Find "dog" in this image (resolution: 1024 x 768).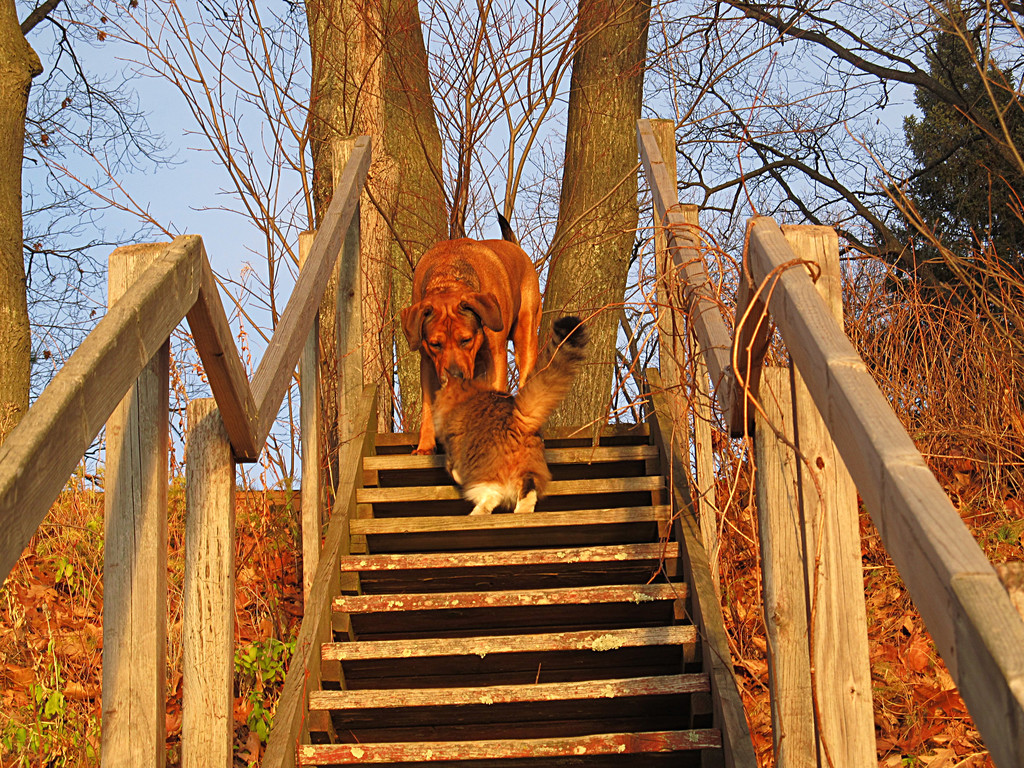
400/205/541/455.
